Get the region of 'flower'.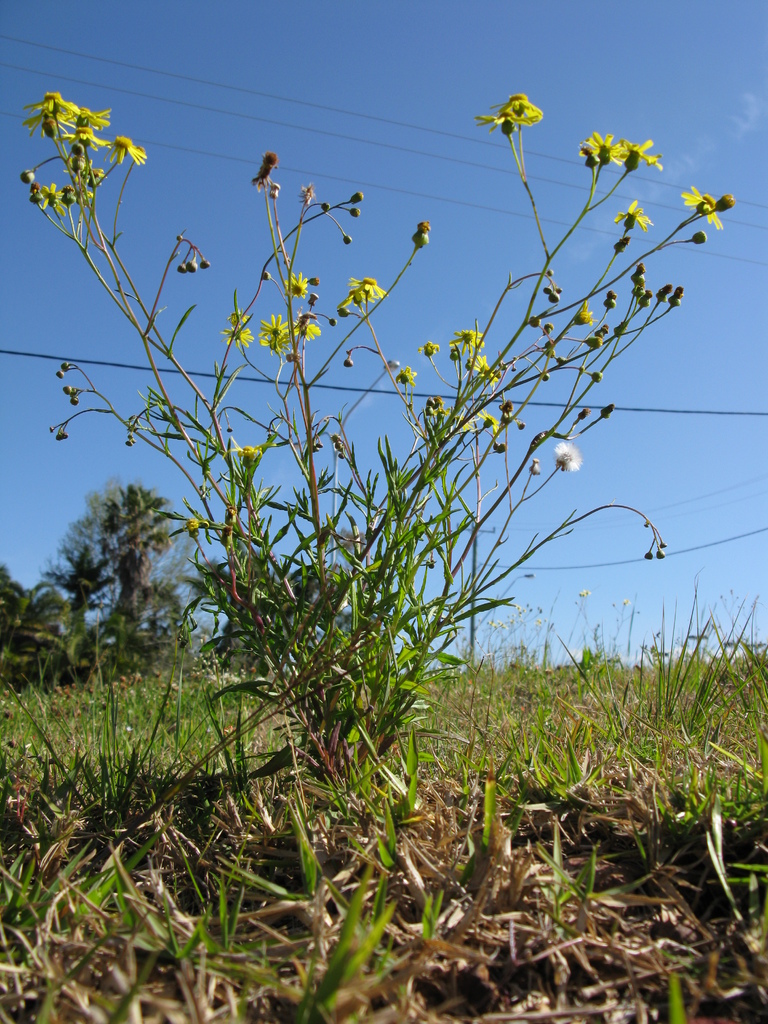
<bbox>450, 328, 484, 350</bbox>.
